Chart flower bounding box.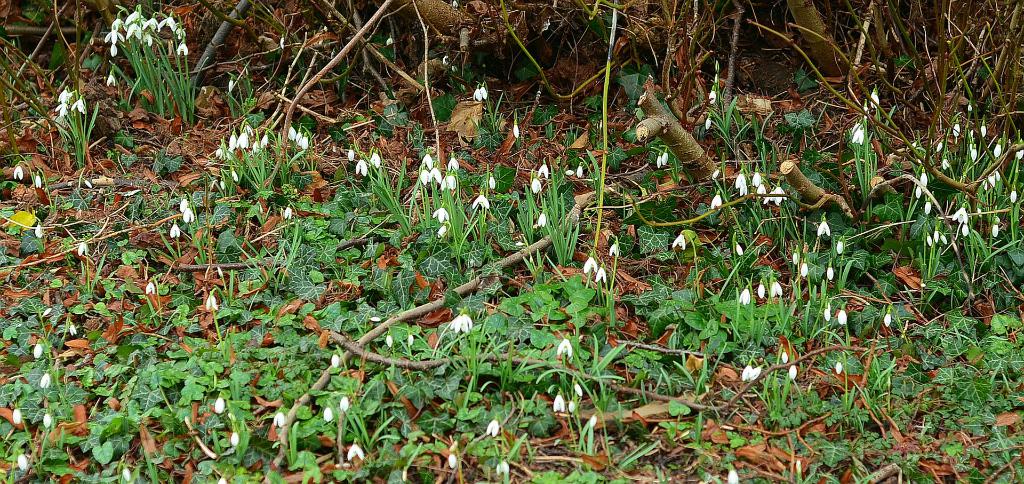
Charted: [487, 420, 500, 440].
